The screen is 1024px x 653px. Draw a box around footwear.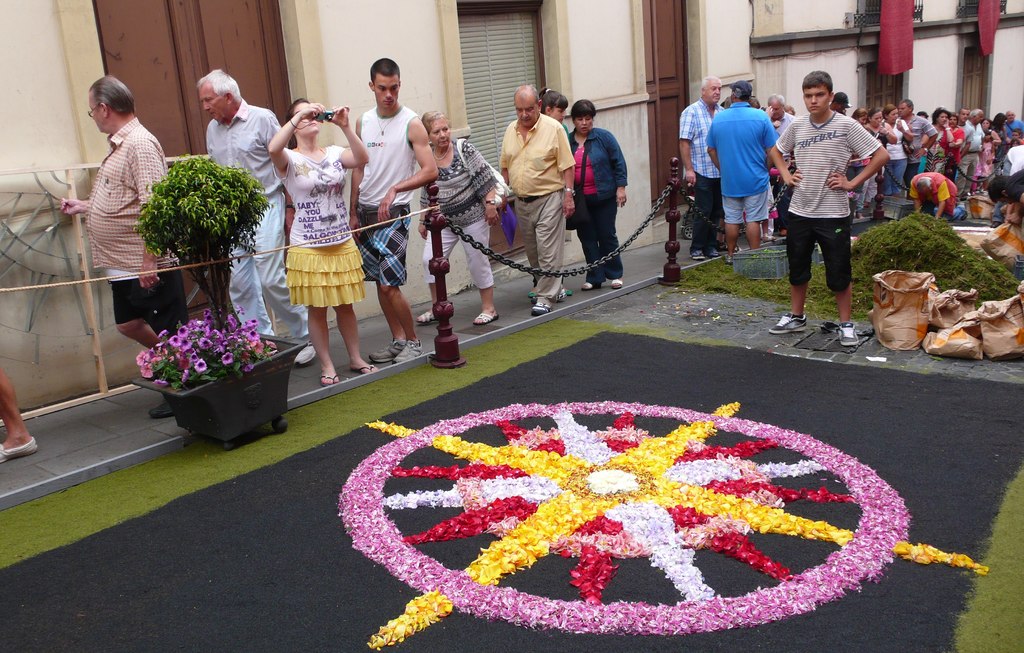
[x1=612, y1=277, x2=621, y2=289].
